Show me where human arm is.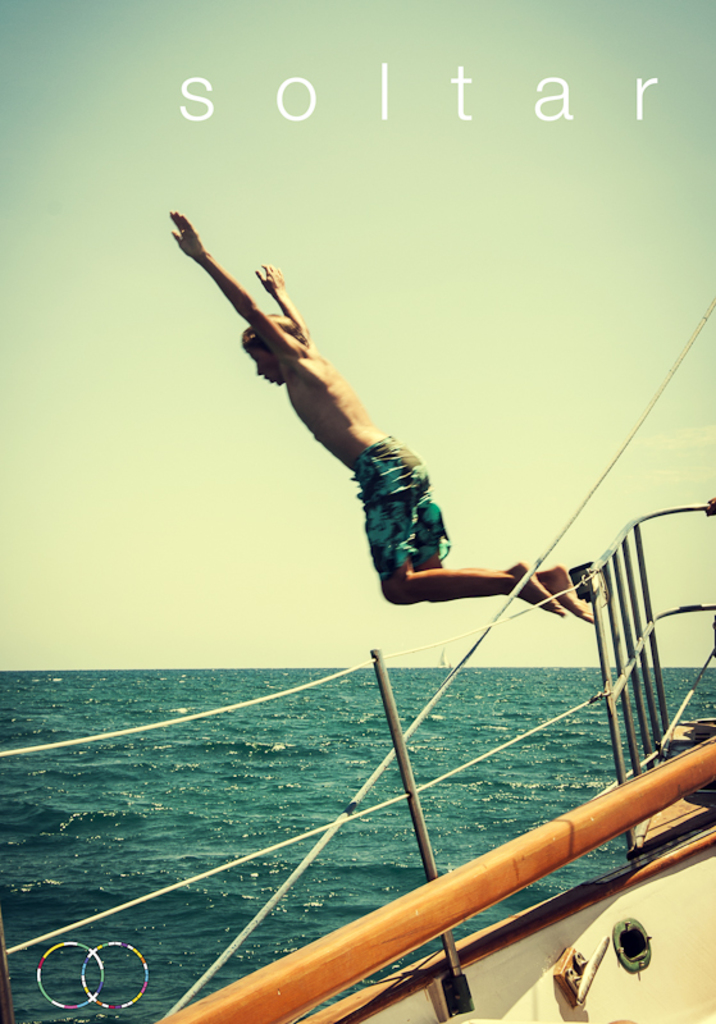
human arm is at detection(254, 246, 325, 347).
